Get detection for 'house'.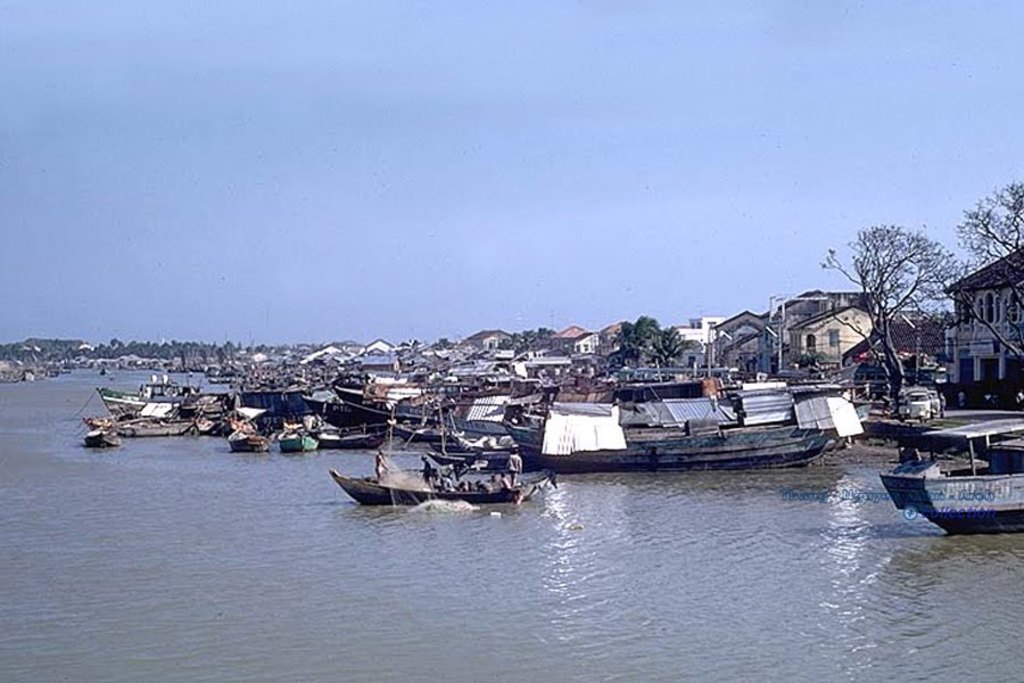
Detection: (922, 236, 1023, 420).
